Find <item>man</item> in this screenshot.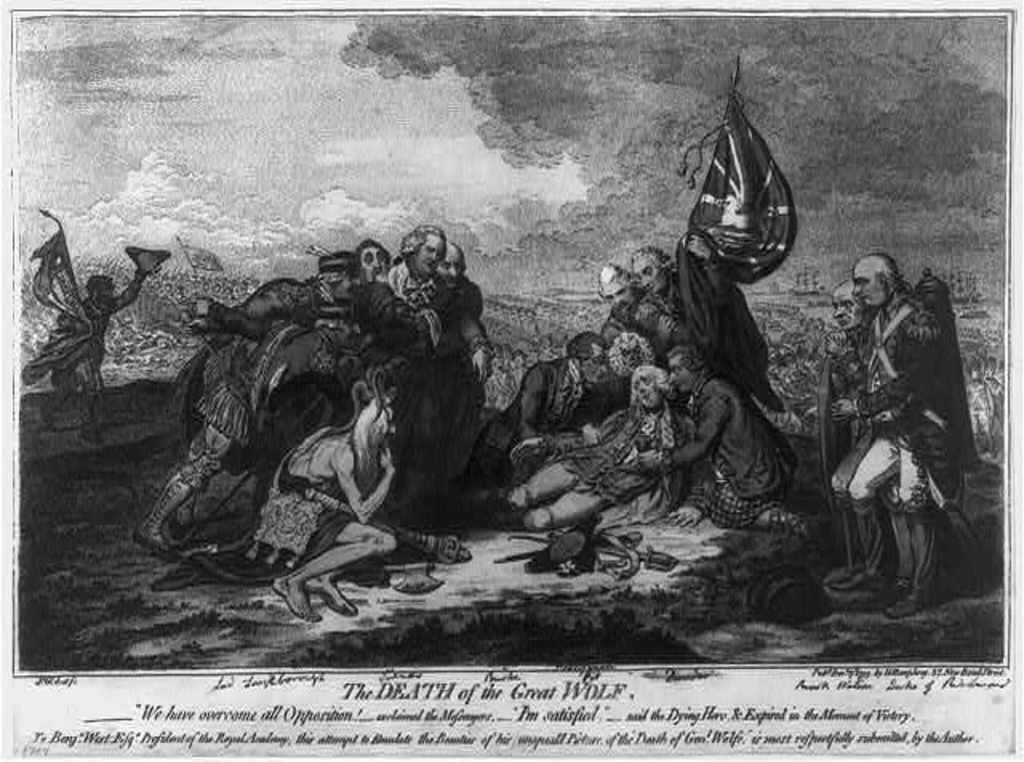
The bounding box for <item>man</item> is 435,336,611,491.
